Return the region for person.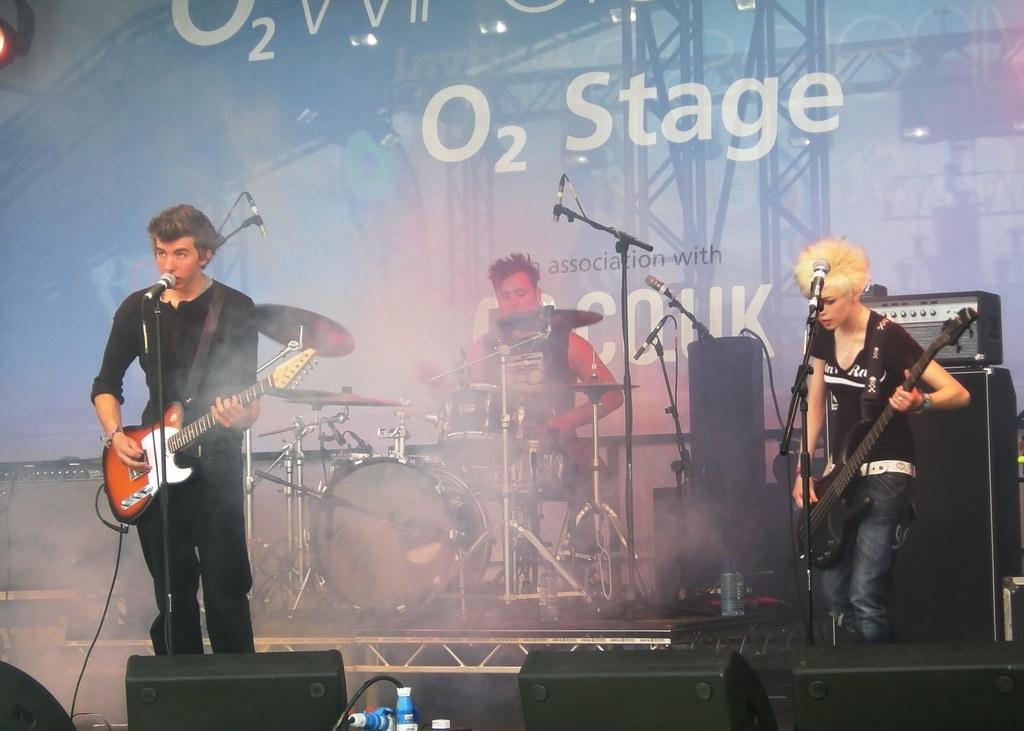
<bbox>765, 229, 976, 639</bbox>.
